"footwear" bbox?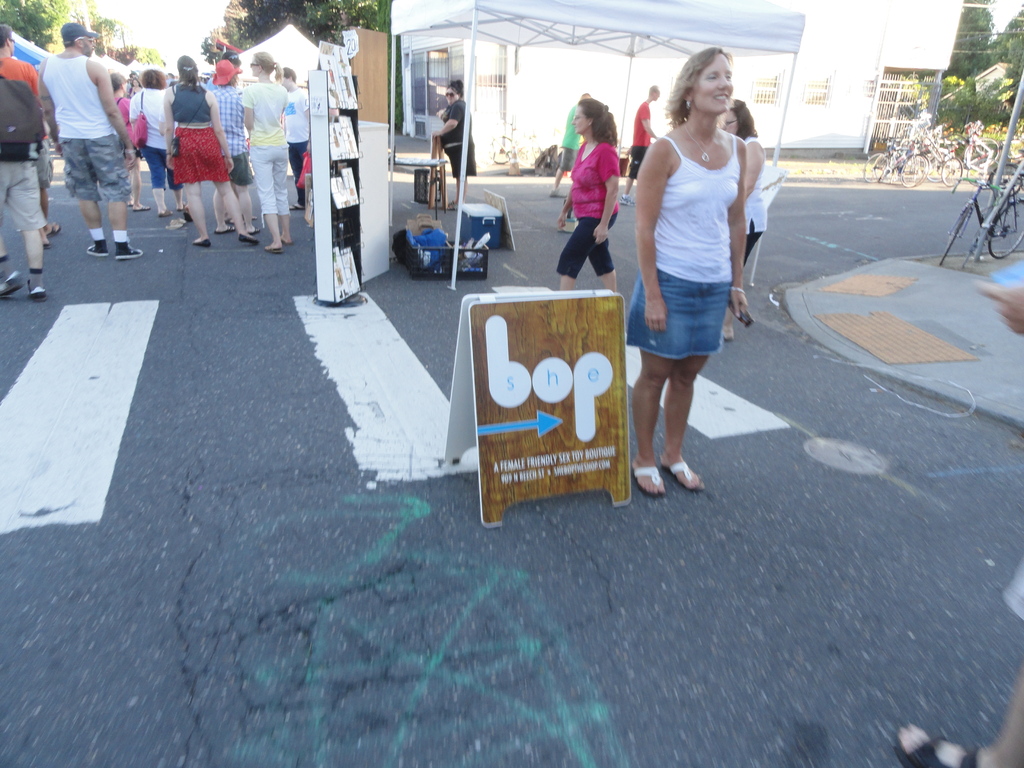
BBox(43, 219, 58, 239)
